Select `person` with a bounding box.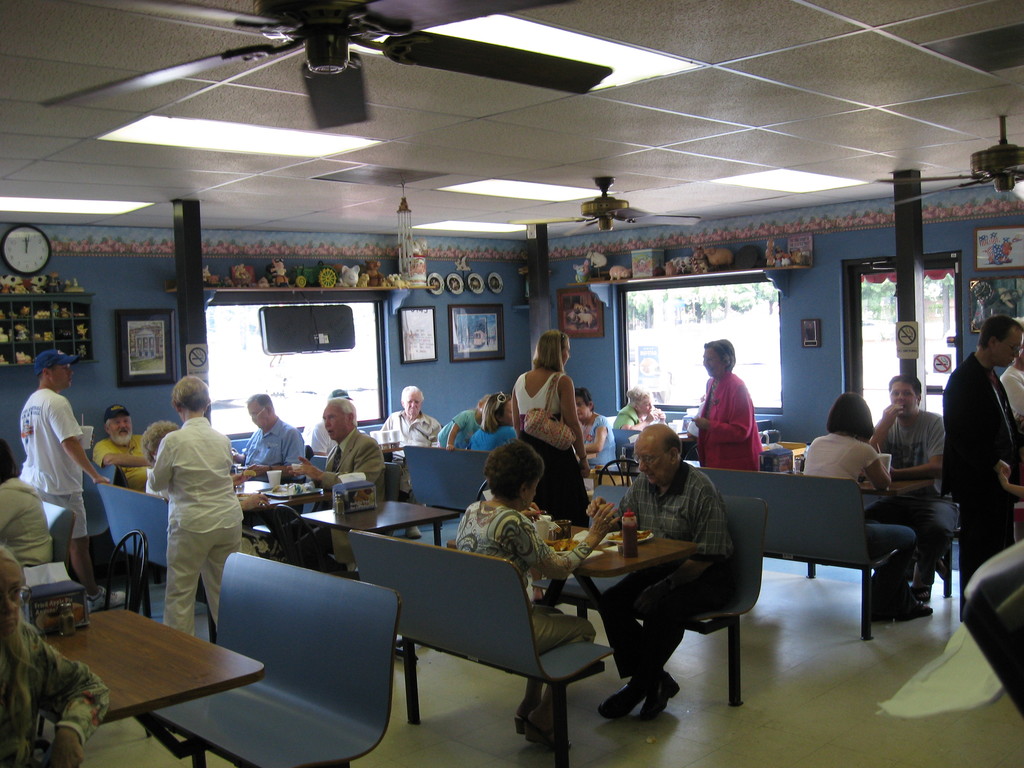
[310, 388, 364, 454].
